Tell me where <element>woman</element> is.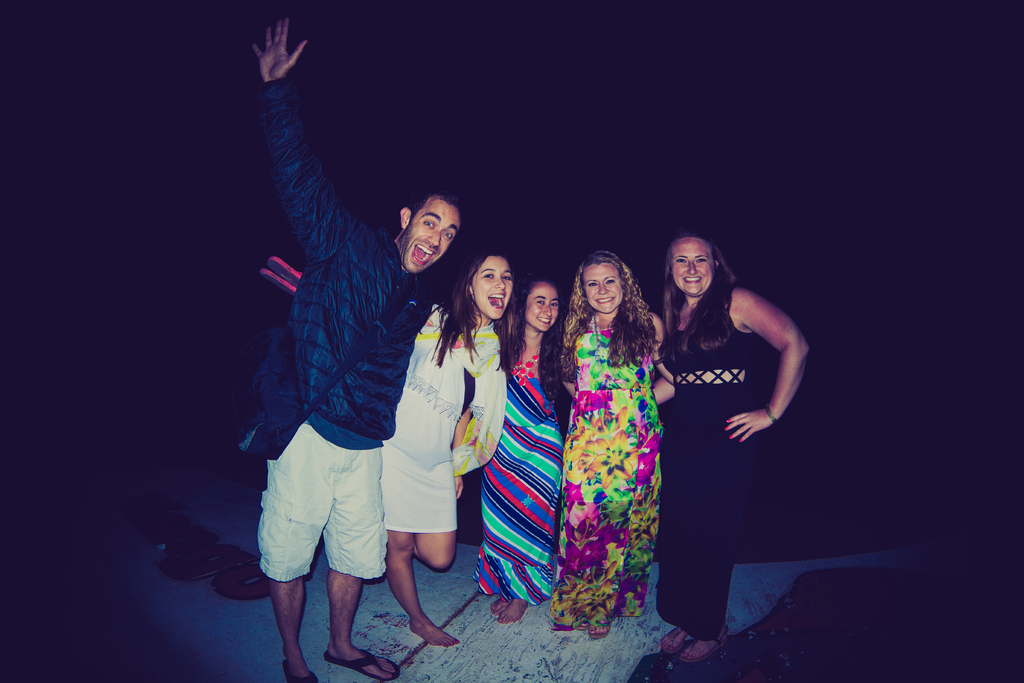
<element>woman</element> is at (645, 222, 809, 662).
